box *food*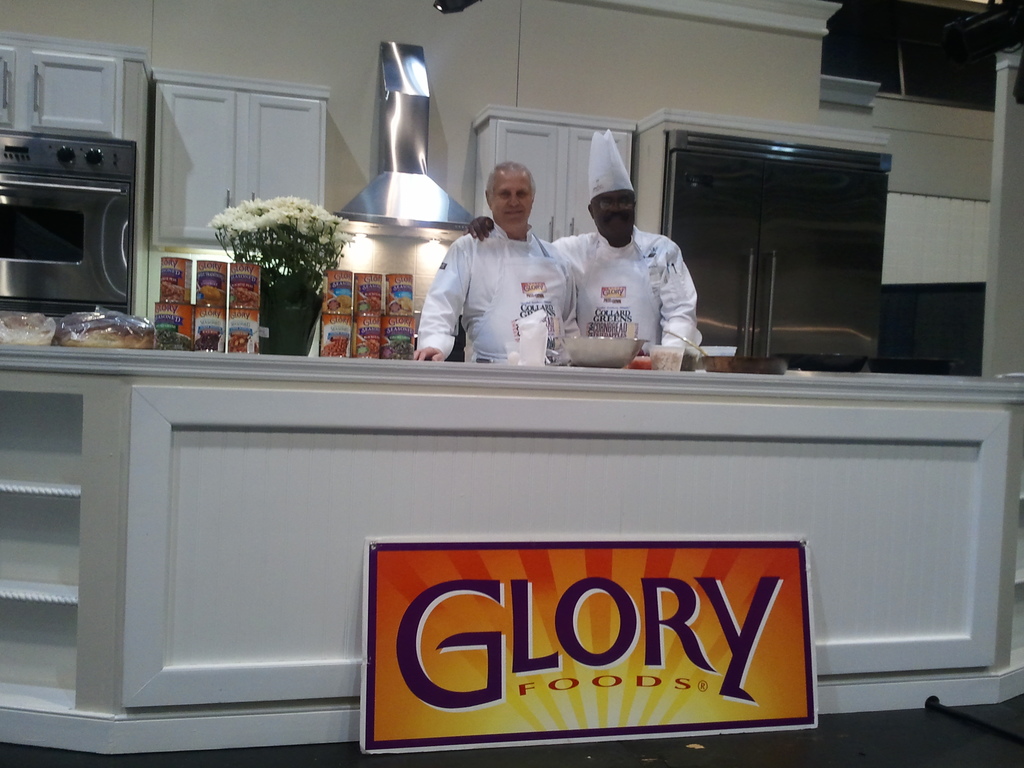
(x1=651, y1=349, x2=683, y2=371)
